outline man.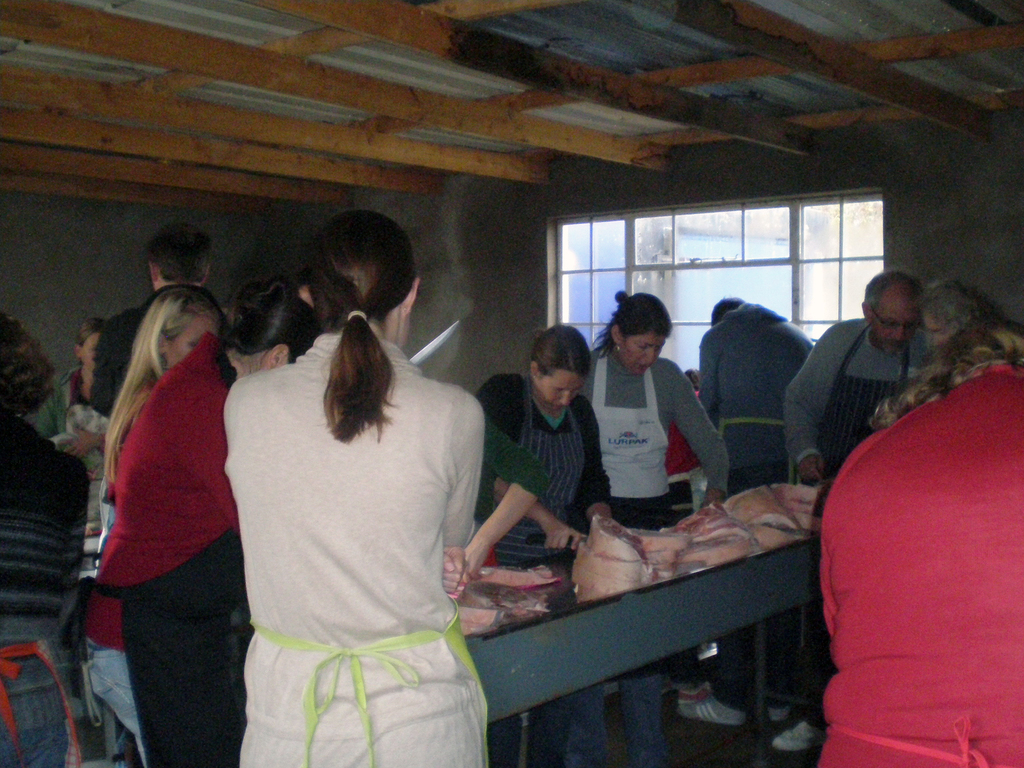
Outline: locate(771, 273, 932, 751).
